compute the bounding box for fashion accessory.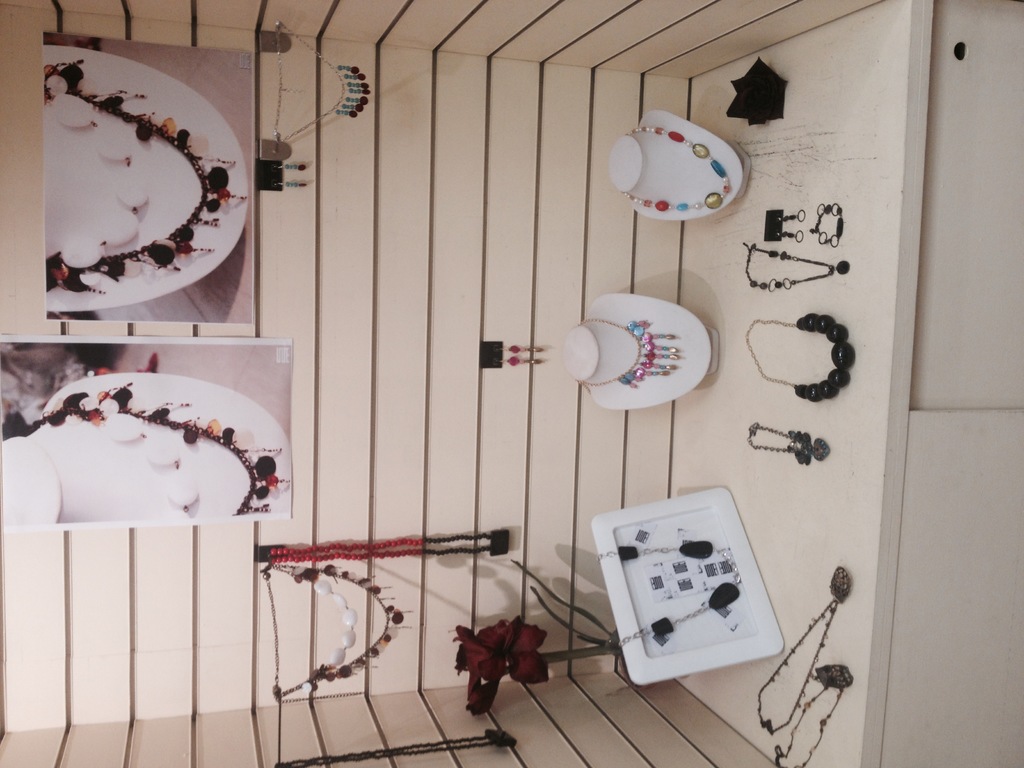
(275,181,308,188).
